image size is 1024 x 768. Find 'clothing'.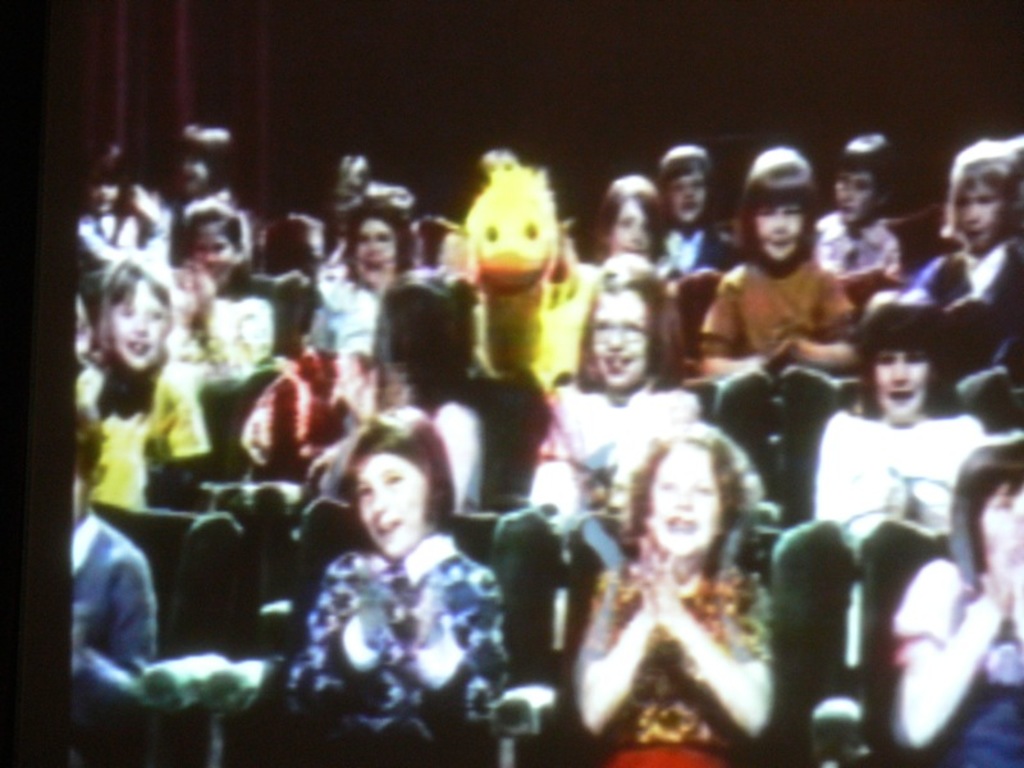
891, 558, 1023, 767.
